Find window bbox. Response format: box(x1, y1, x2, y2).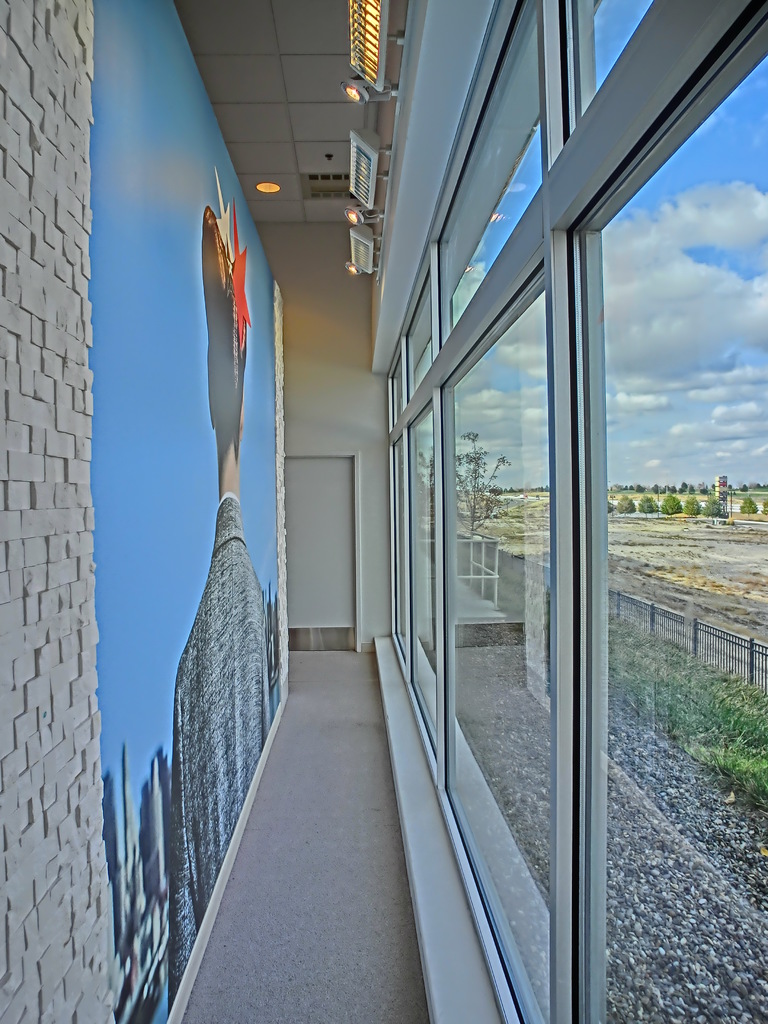
box(567, 0, 767, 1023).
